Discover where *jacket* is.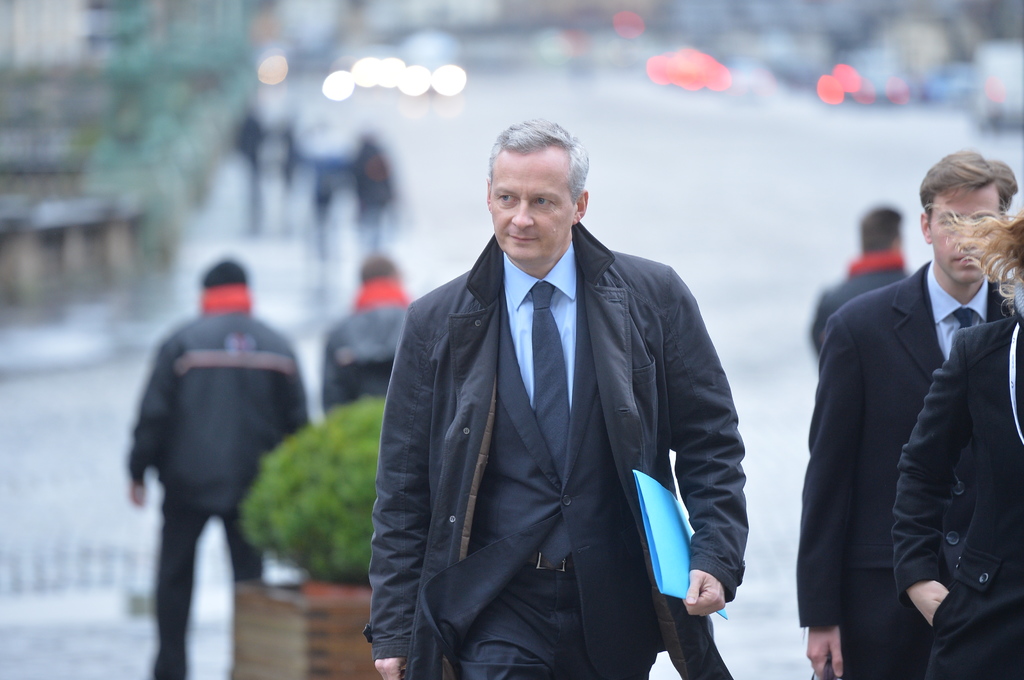
Discovered at box(808, 246, 906, 365).
